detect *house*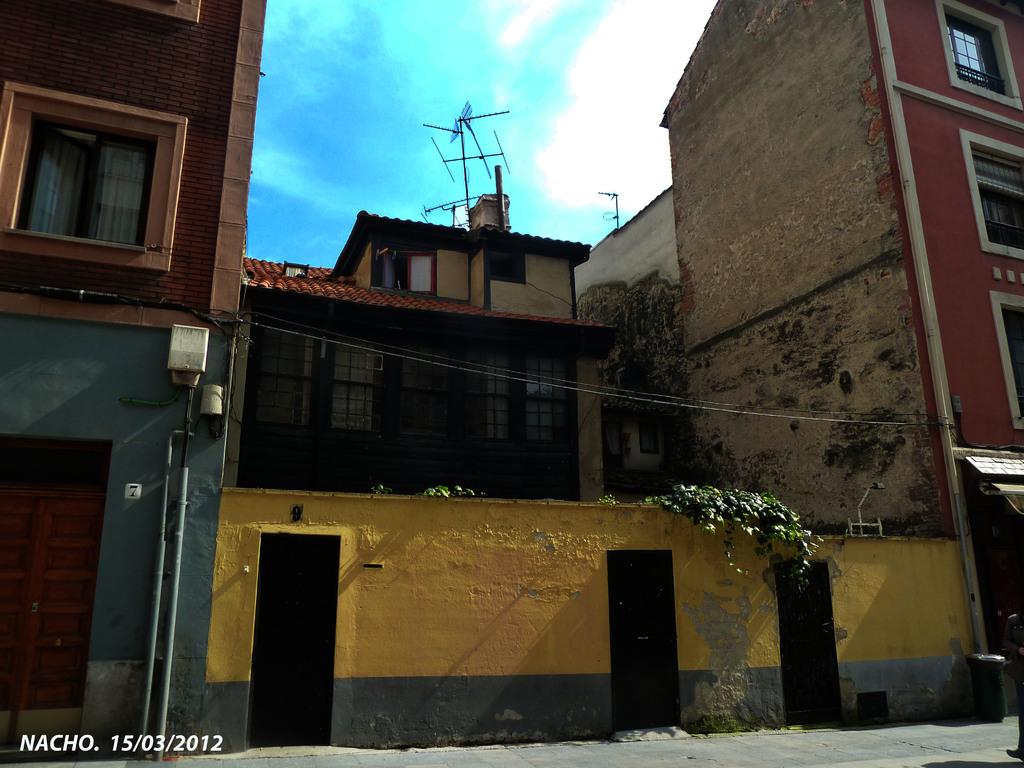
BBox(567, 0, 1023, 721)
